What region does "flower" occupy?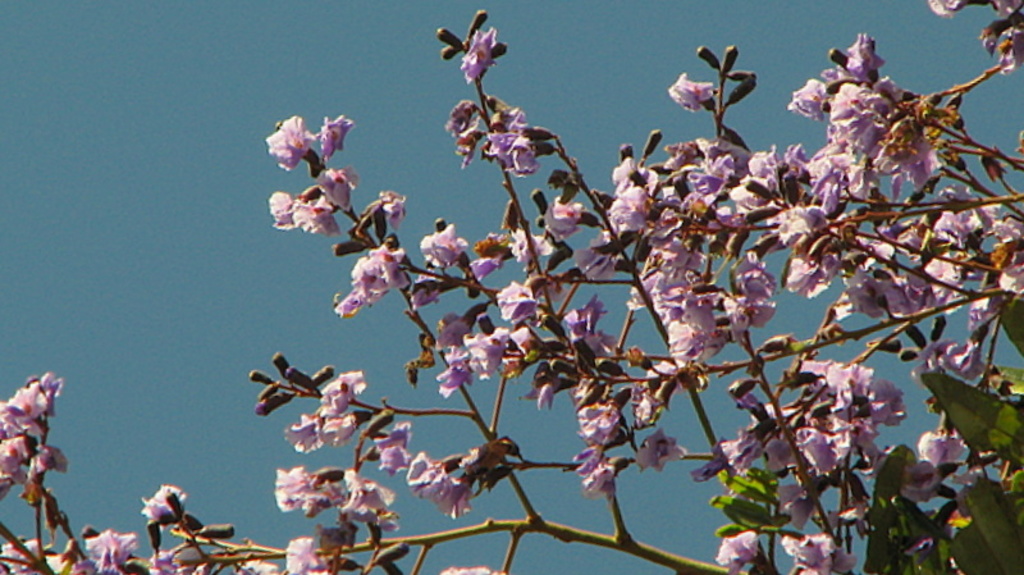
select_region(927, 0, 965, 15).
